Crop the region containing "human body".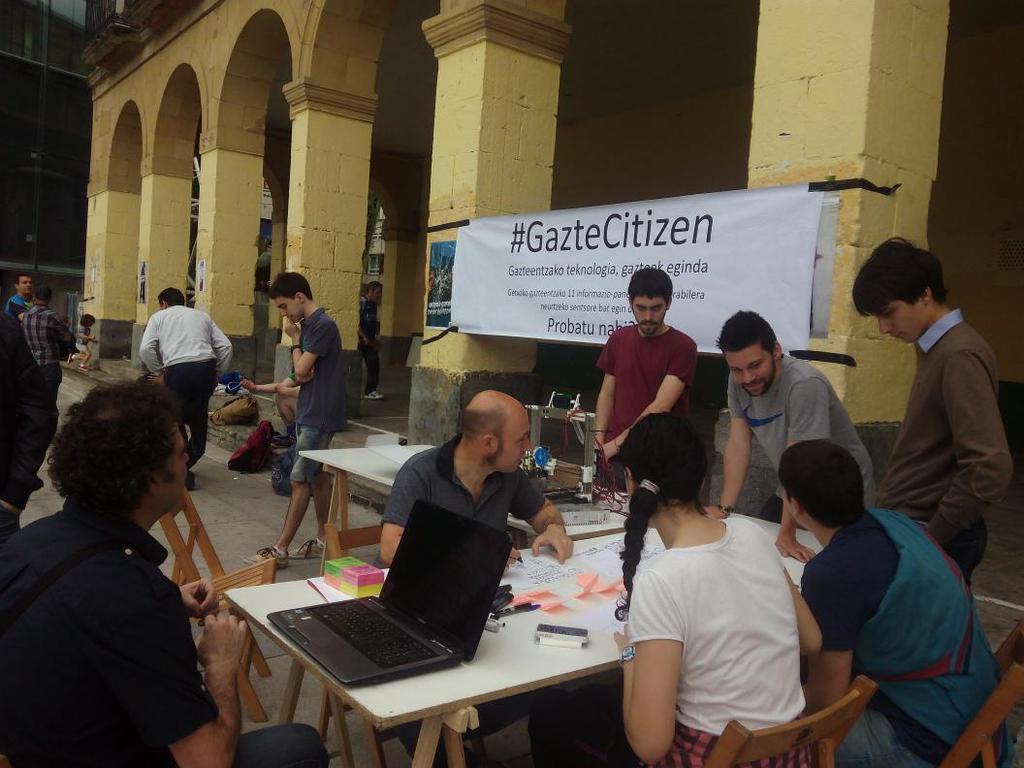
Crop region: {"left": 356, "top": 287, "right": 380, "bottom": 404}.
